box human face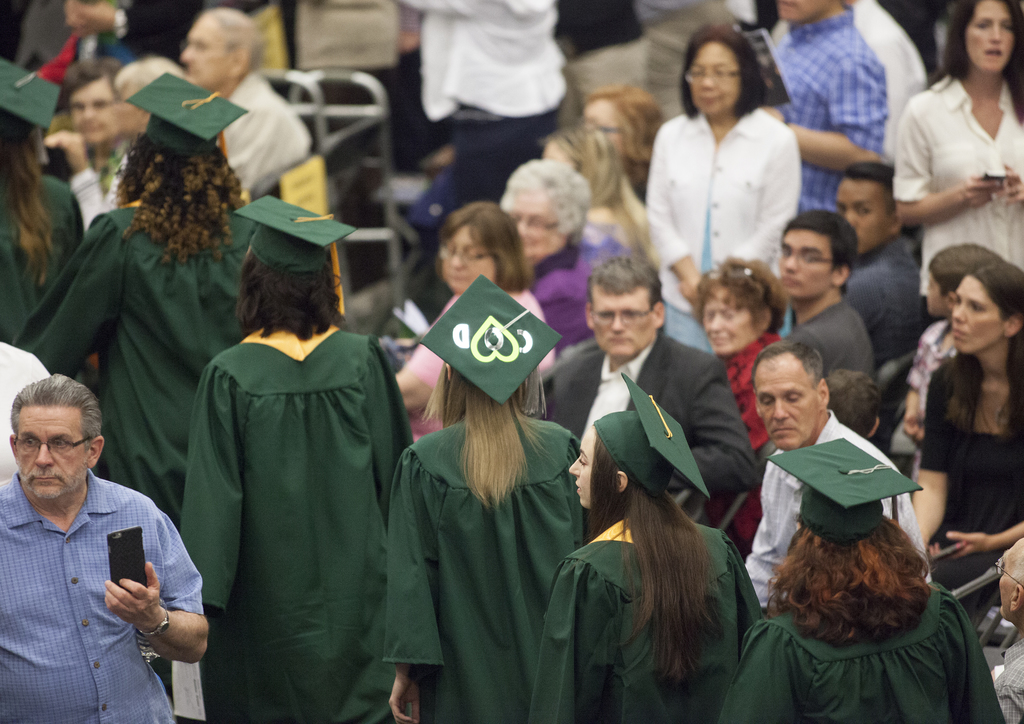
box=[511, 192, 566, 257]
